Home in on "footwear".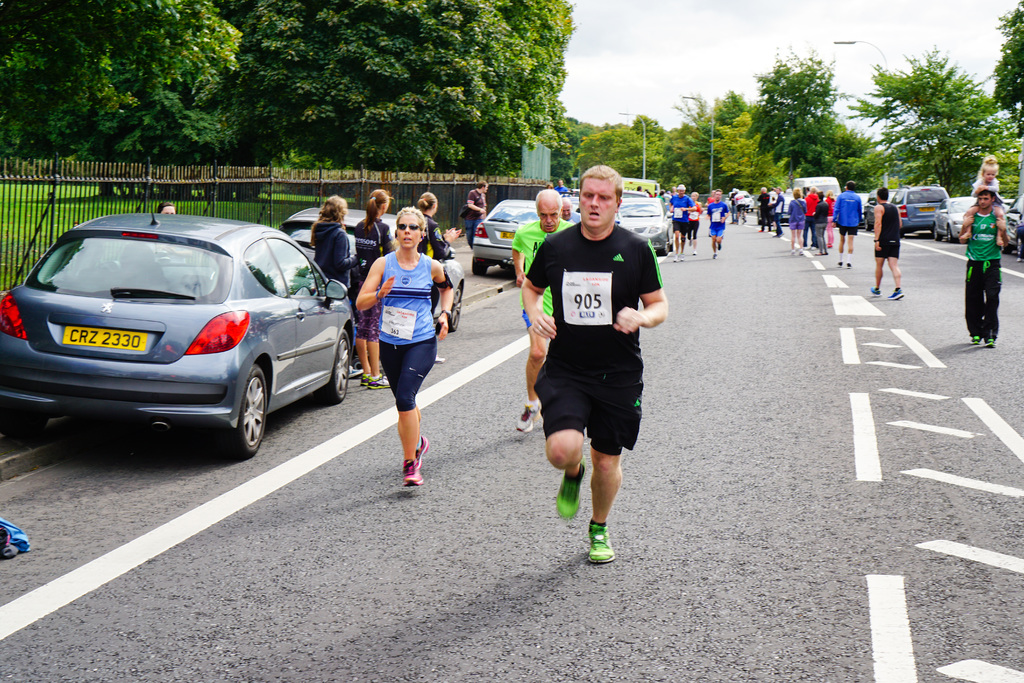
Homed in at x1=362 y1=372 x2=373 y2=388.
